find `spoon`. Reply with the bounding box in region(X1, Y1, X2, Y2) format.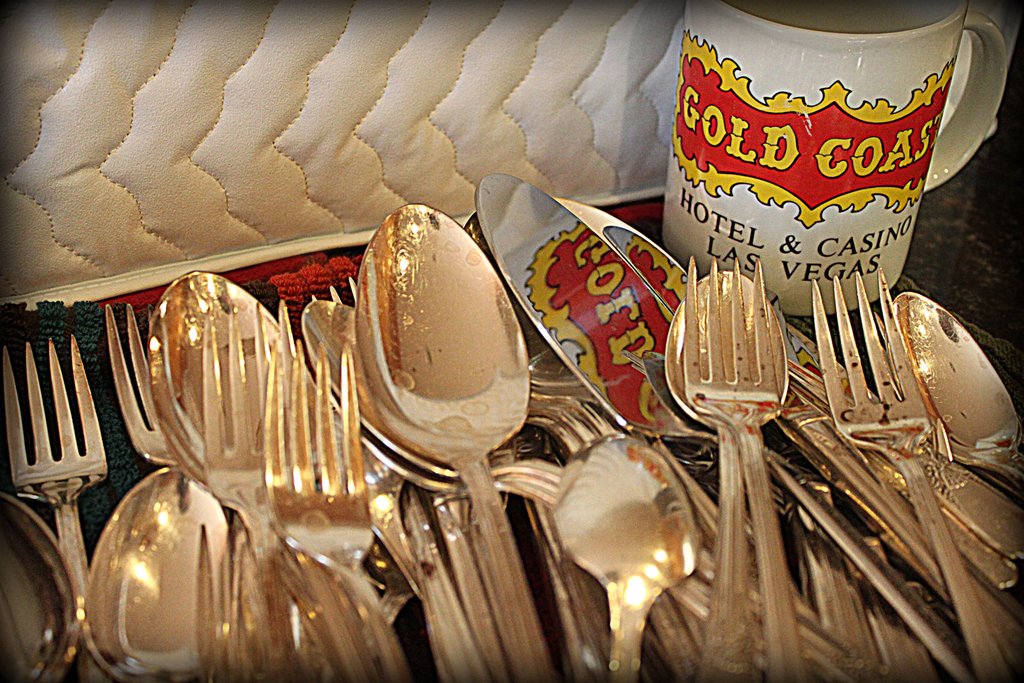
region(307, 299, 876, 682).
